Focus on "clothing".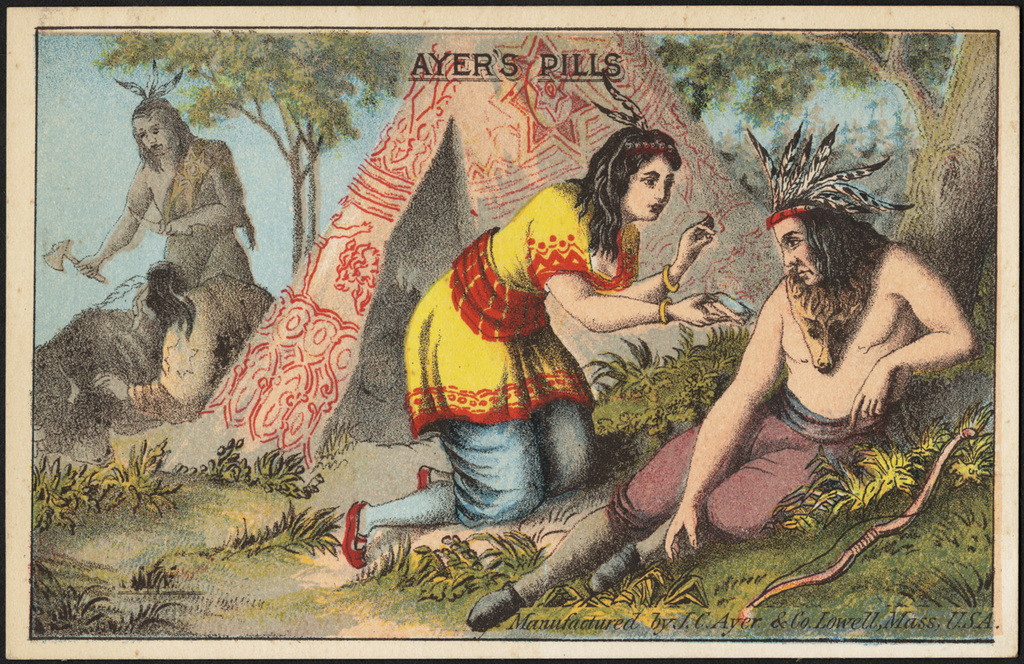
Focused at (621,387,886,541).
